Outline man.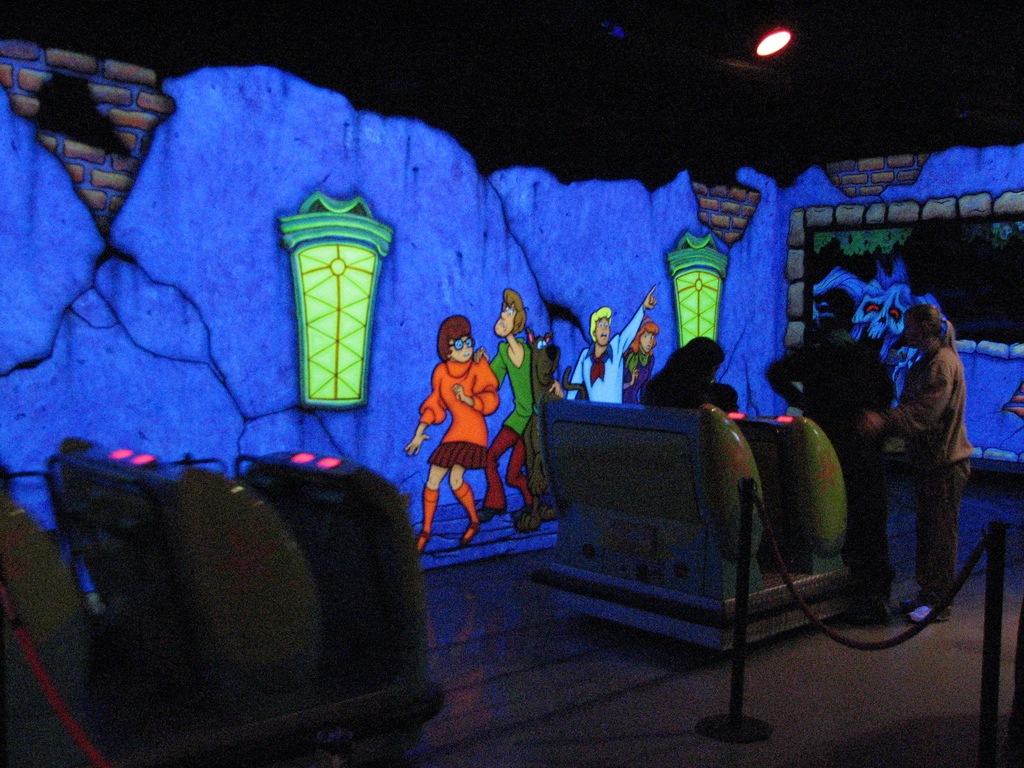
Outline: x1=472, y1=288, x2=541, y2=526.
